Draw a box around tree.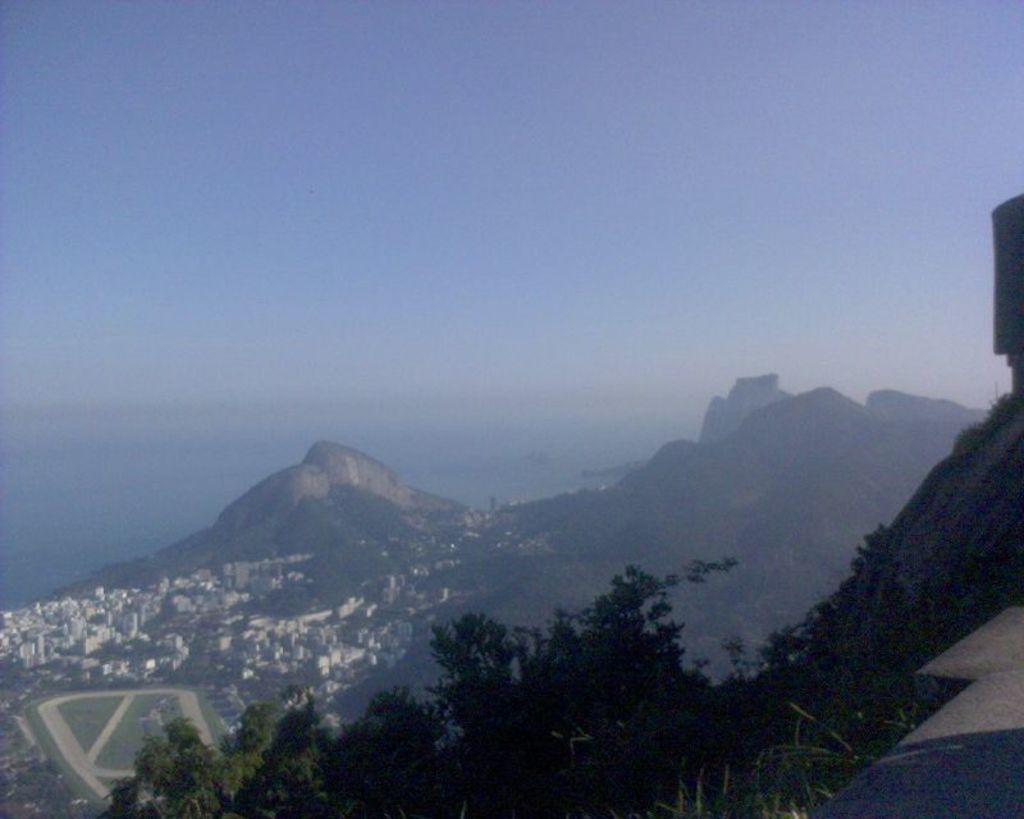
bbox(765, 516, 888, 659).
